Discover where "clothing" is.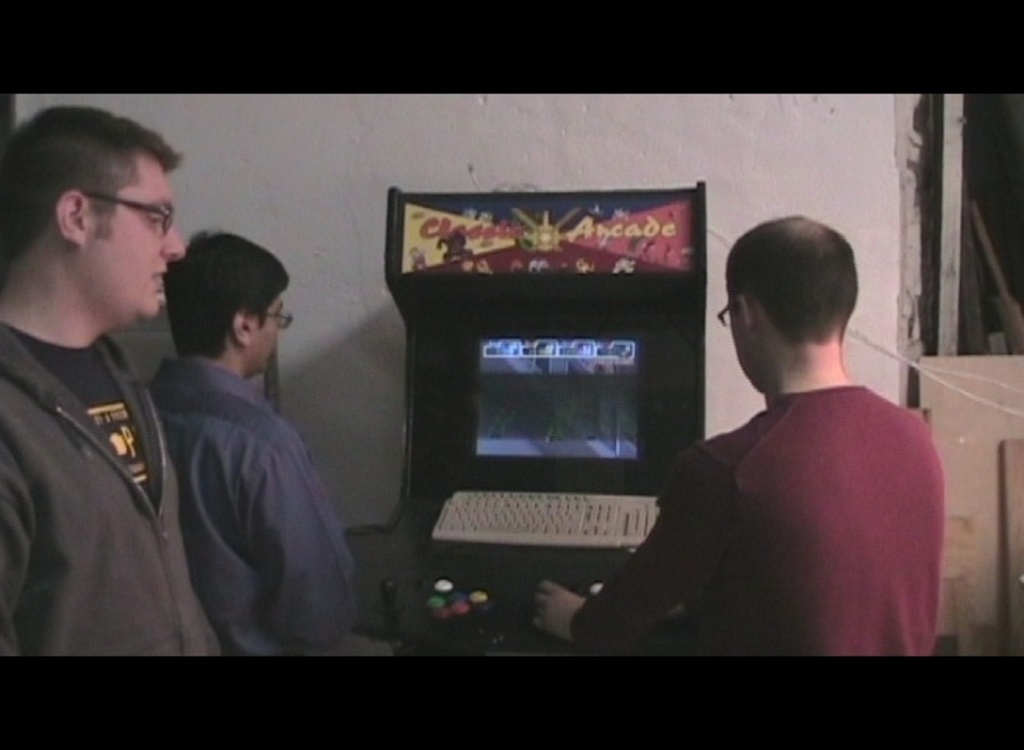
Discovered at locate(149, 362, 356, 678).
